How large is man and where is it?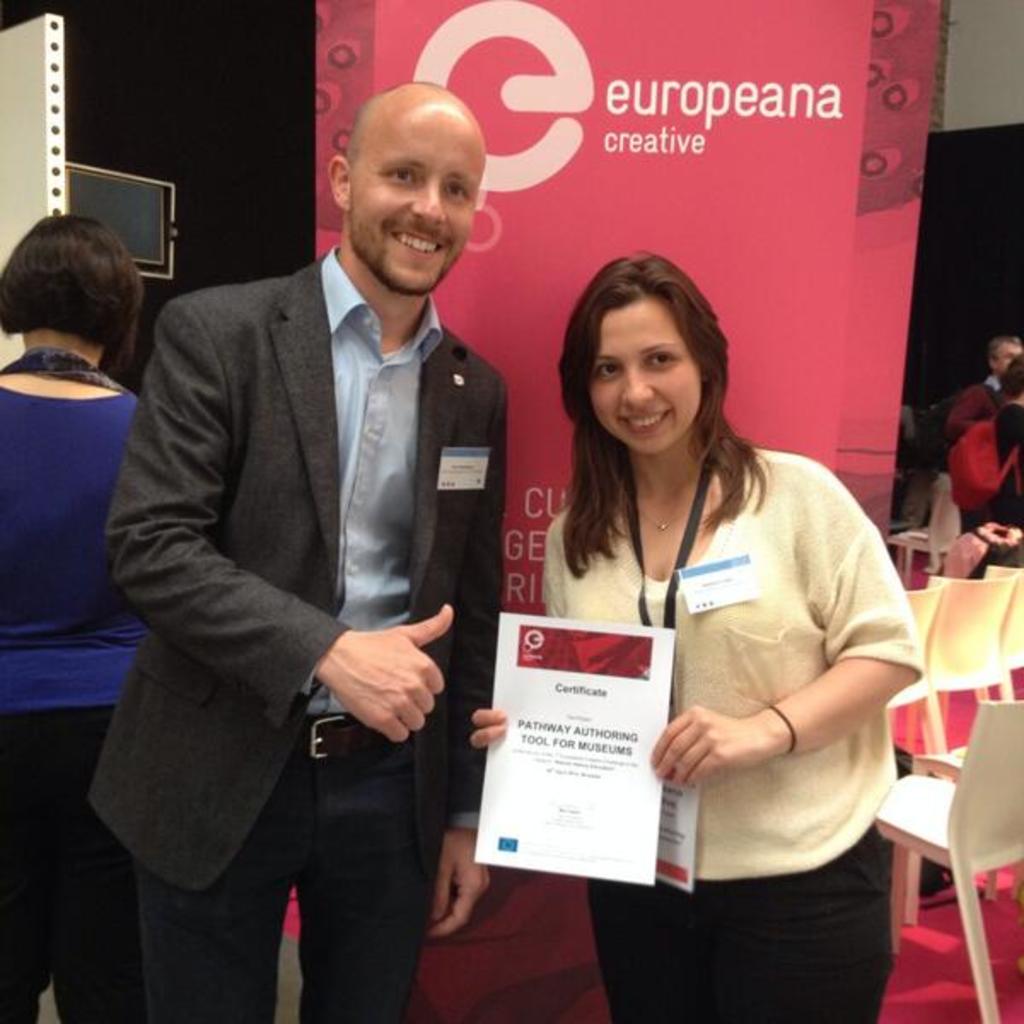
Bounding box: l=942, t=335, r=1022, b=452.
